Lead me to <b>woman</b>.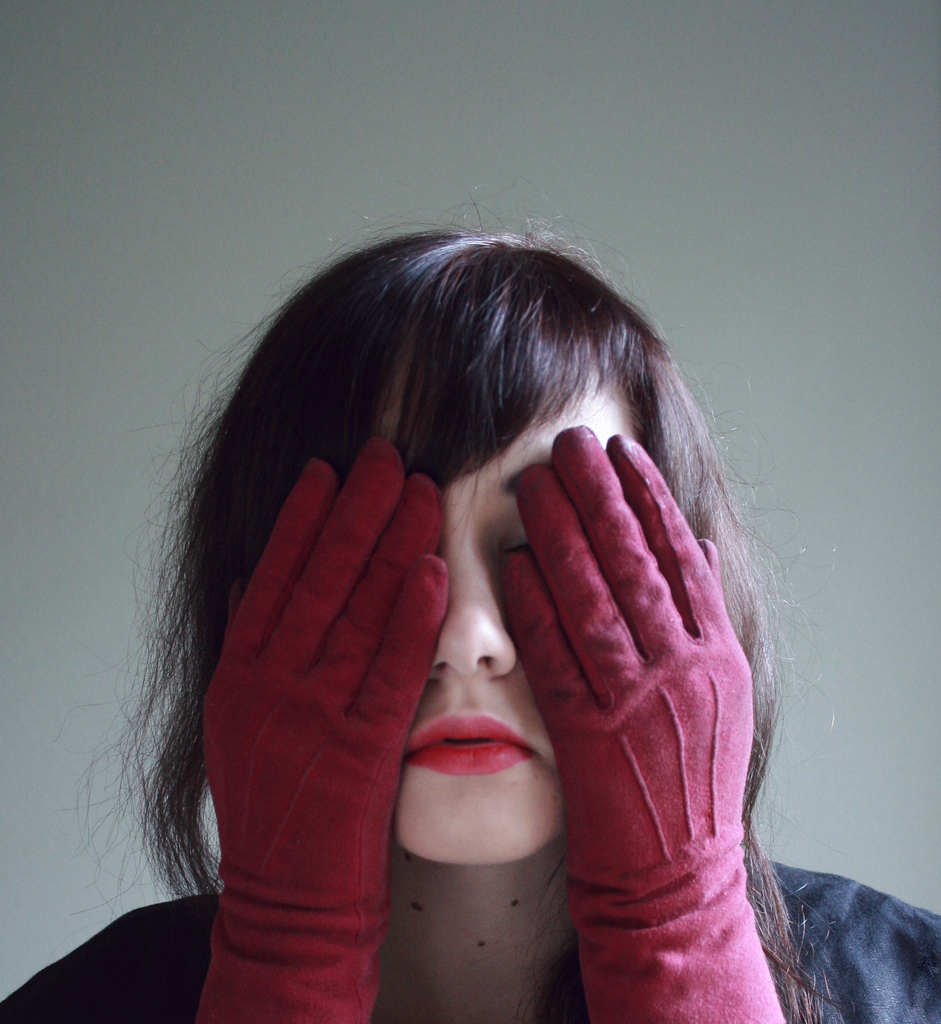
Lead to pyautogui.locateOnScreen(95, 177, 826, 1021).
